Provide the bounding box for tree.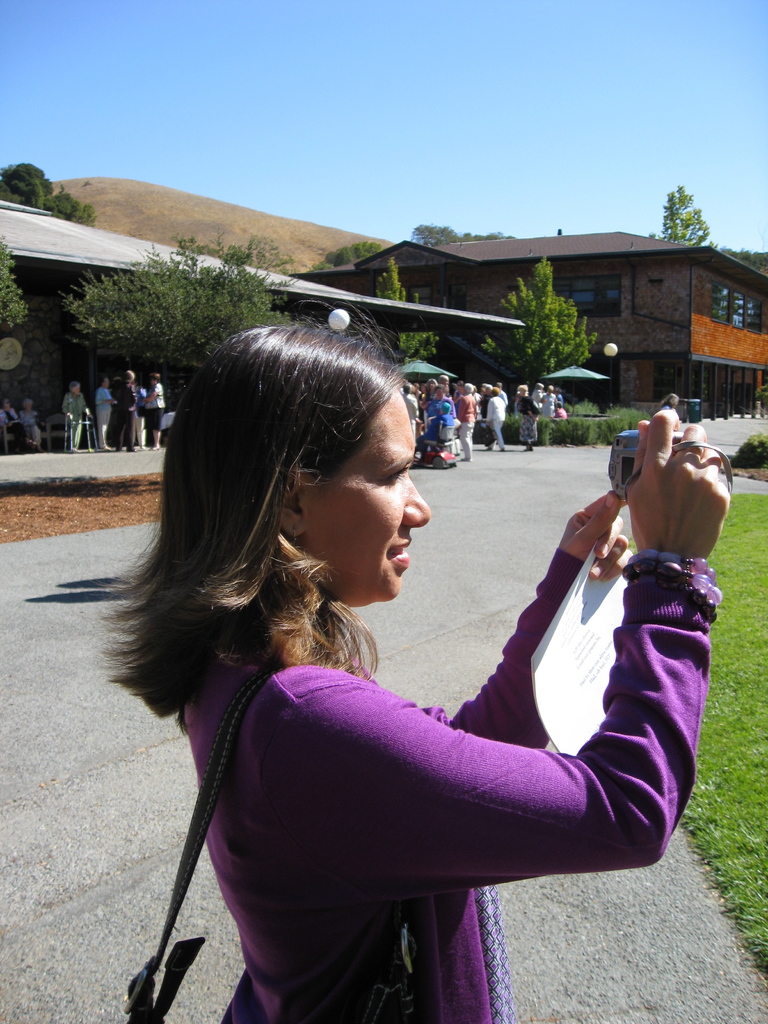
pyautogui.locateOnScreen(56, 232, 307, 370).
